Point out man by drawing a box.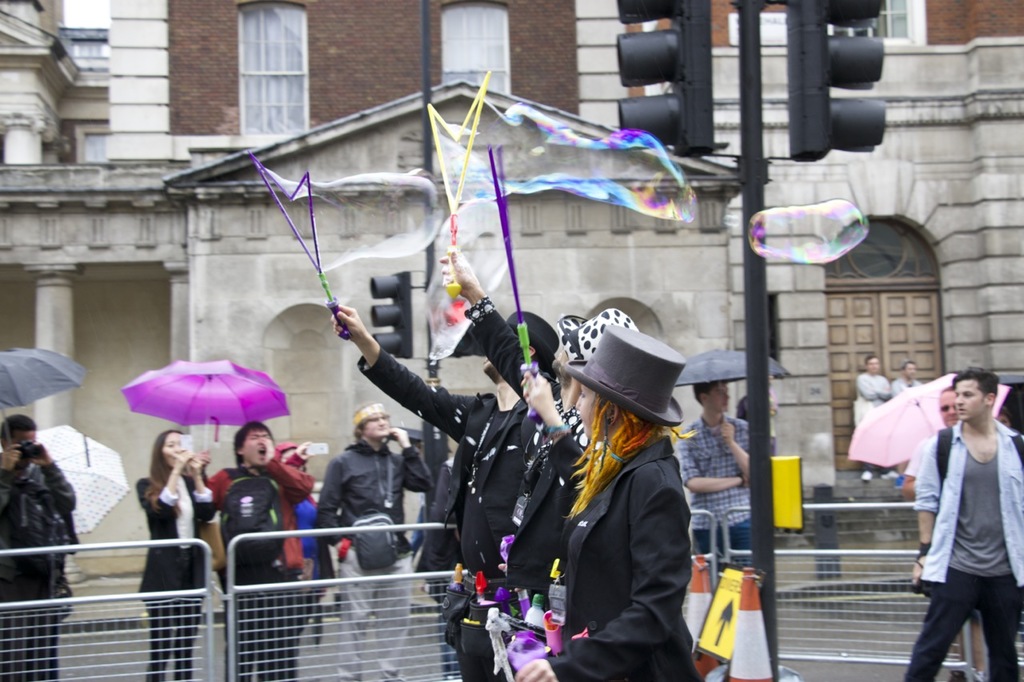
[x1=670, y1=375, x2=746, y2=564].
